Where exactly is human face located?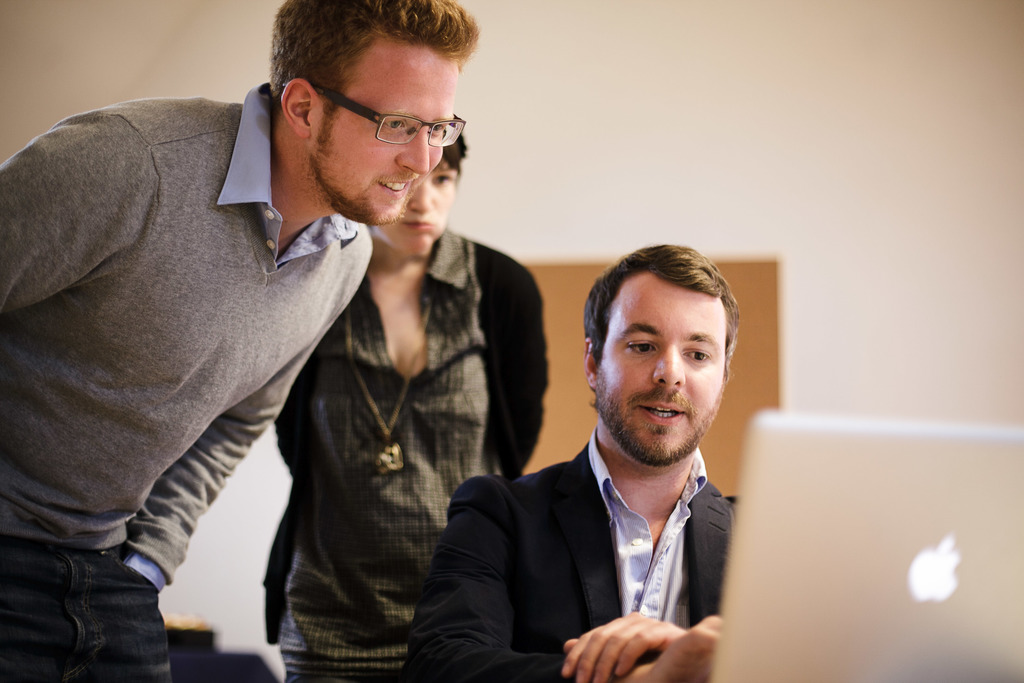
Its bounding box is [312,40,460,227].
